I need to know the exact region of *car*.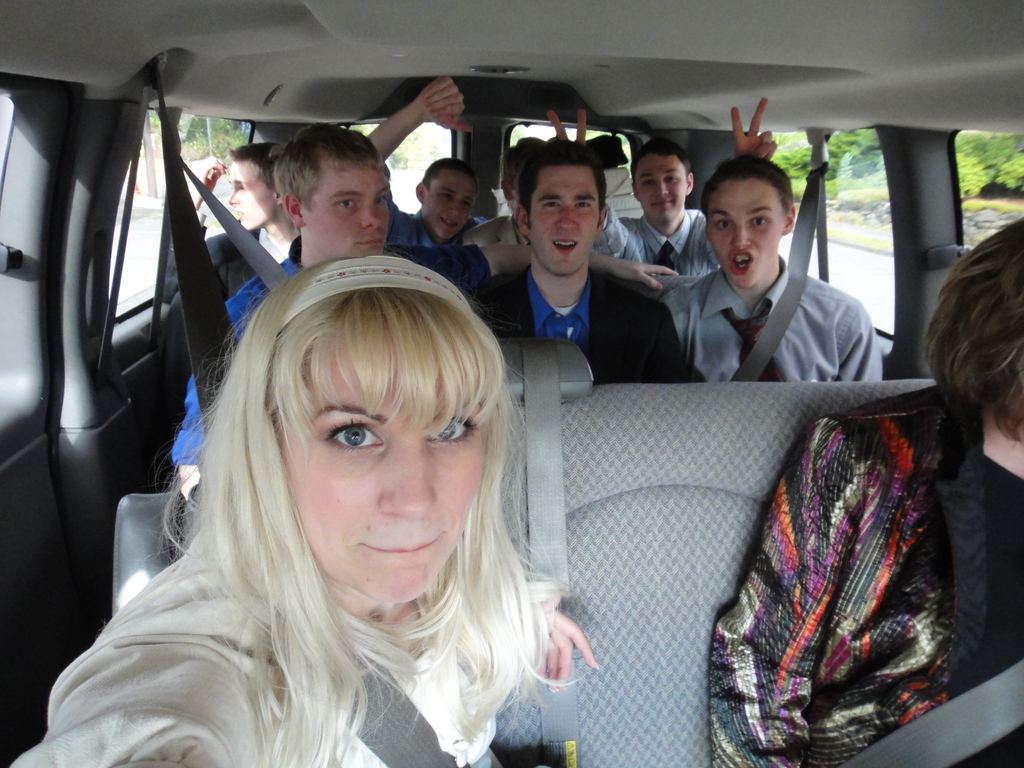
Region: 0:0:1023:767.
